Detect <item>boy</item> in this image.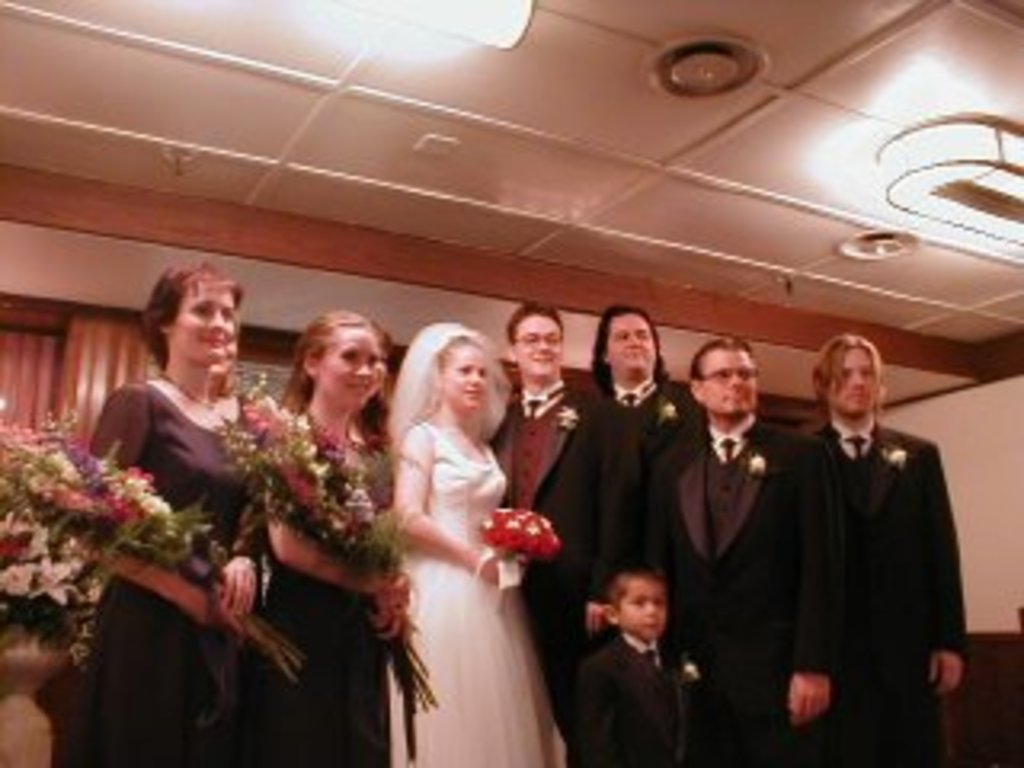
Detection: {"left": 496, "top": 301, "right": 592, "bottom": 714}.
